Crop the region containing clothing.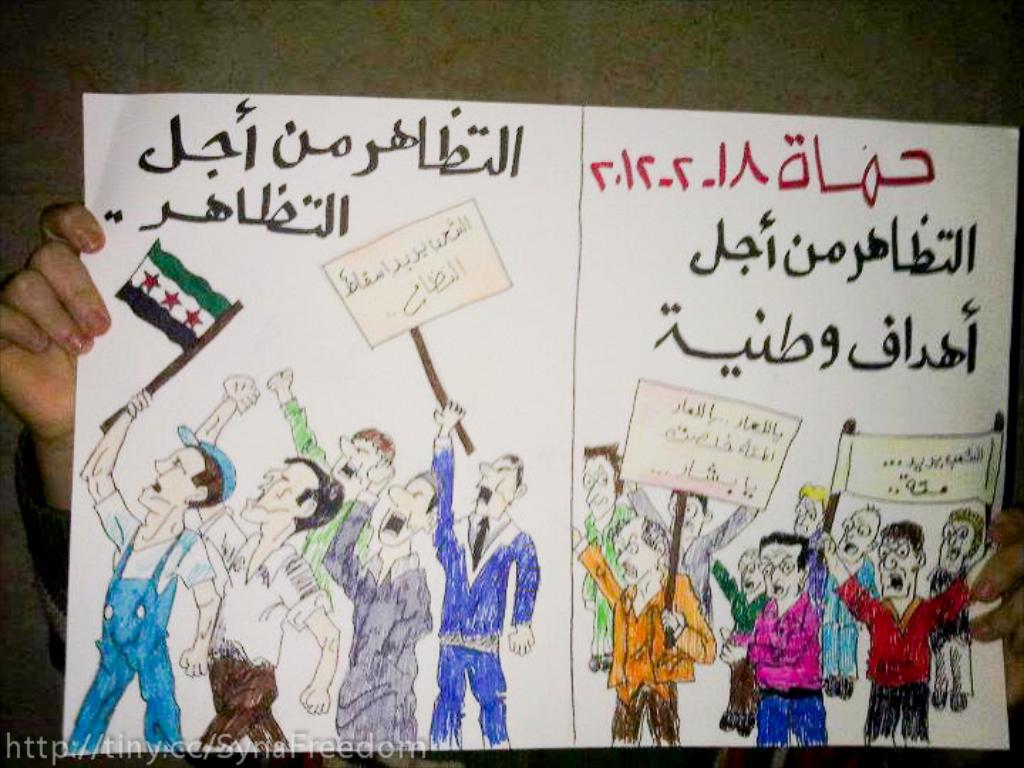
Crop region: bbox=(292, 398, 364, 620).
